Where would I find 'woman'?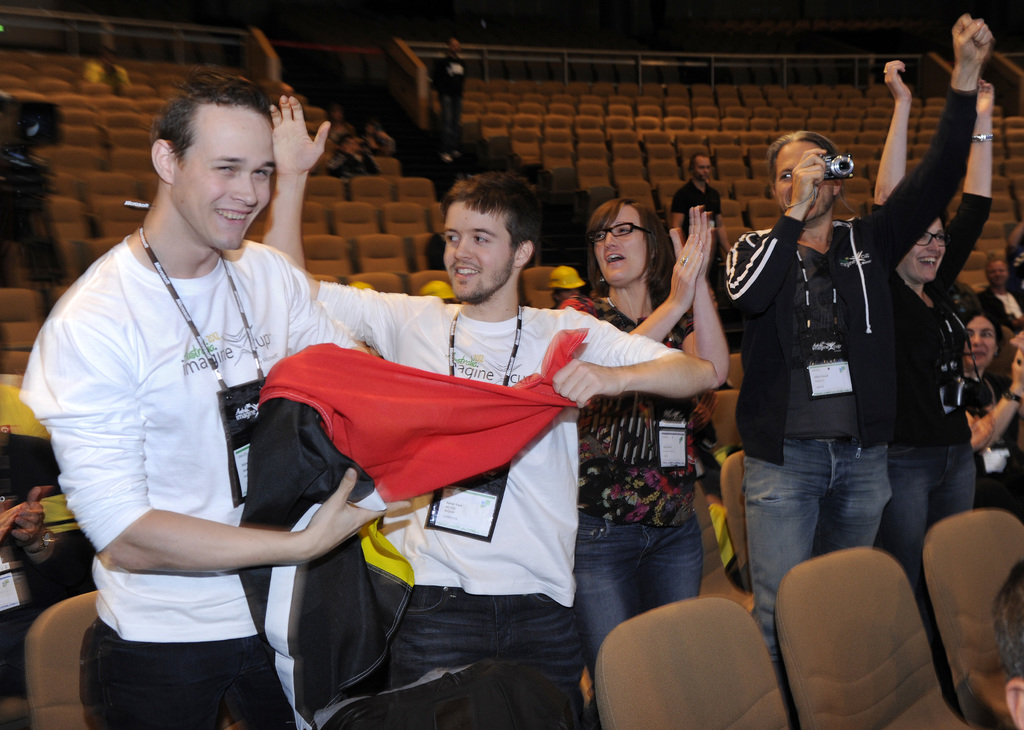
At x1=562, y1=193, x2=730, y2=655.
